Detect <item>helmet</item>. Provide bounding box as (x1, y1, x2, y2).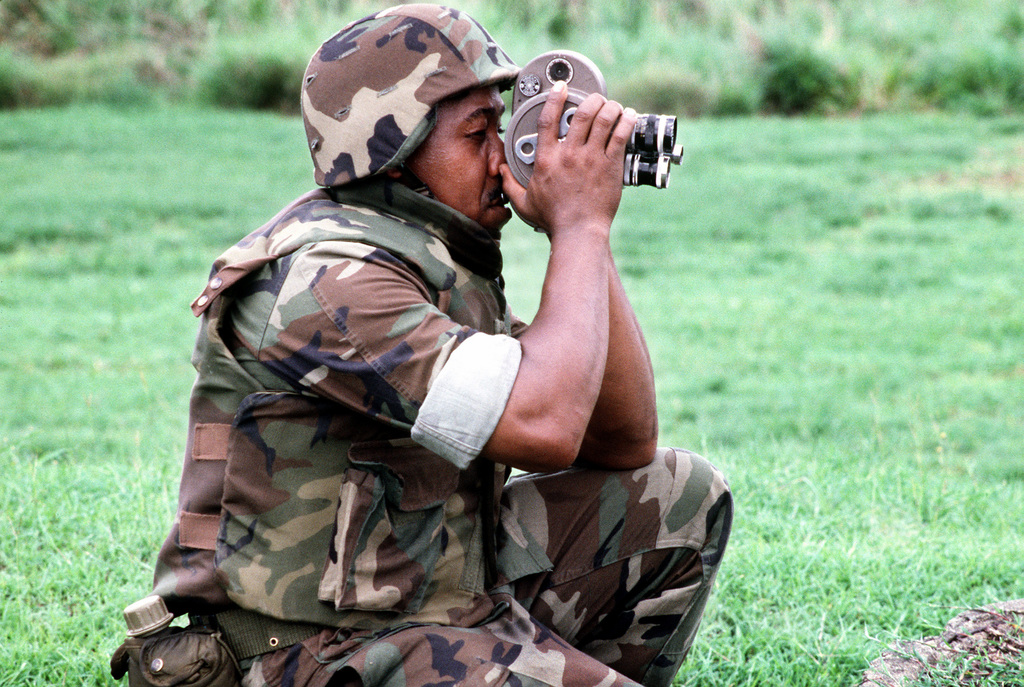
(300, 12, 531, 219).
